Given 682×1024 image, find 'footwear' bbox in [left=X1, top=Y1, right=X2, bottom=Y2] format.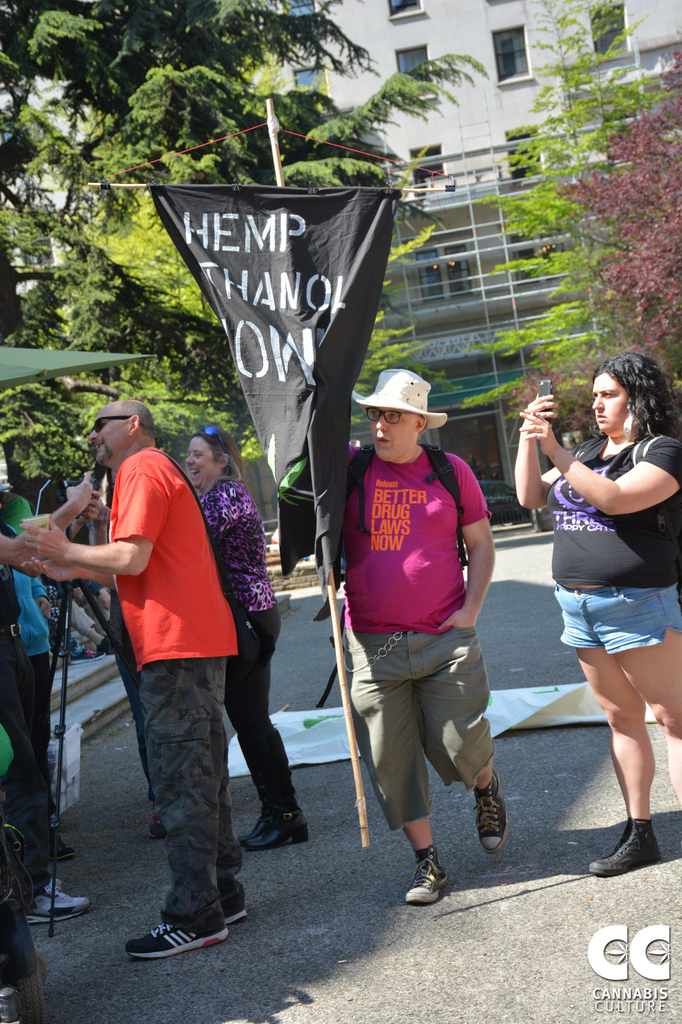
[left=589, top=806, right=658, bottom=869].
